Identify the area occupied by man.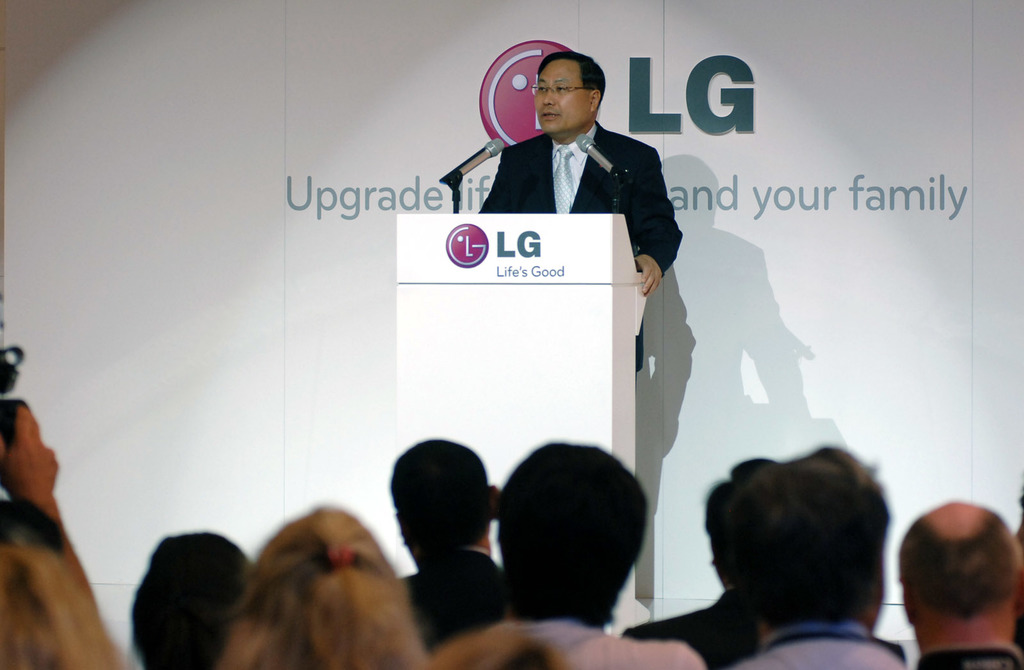
Area: 621 456 788 669.
